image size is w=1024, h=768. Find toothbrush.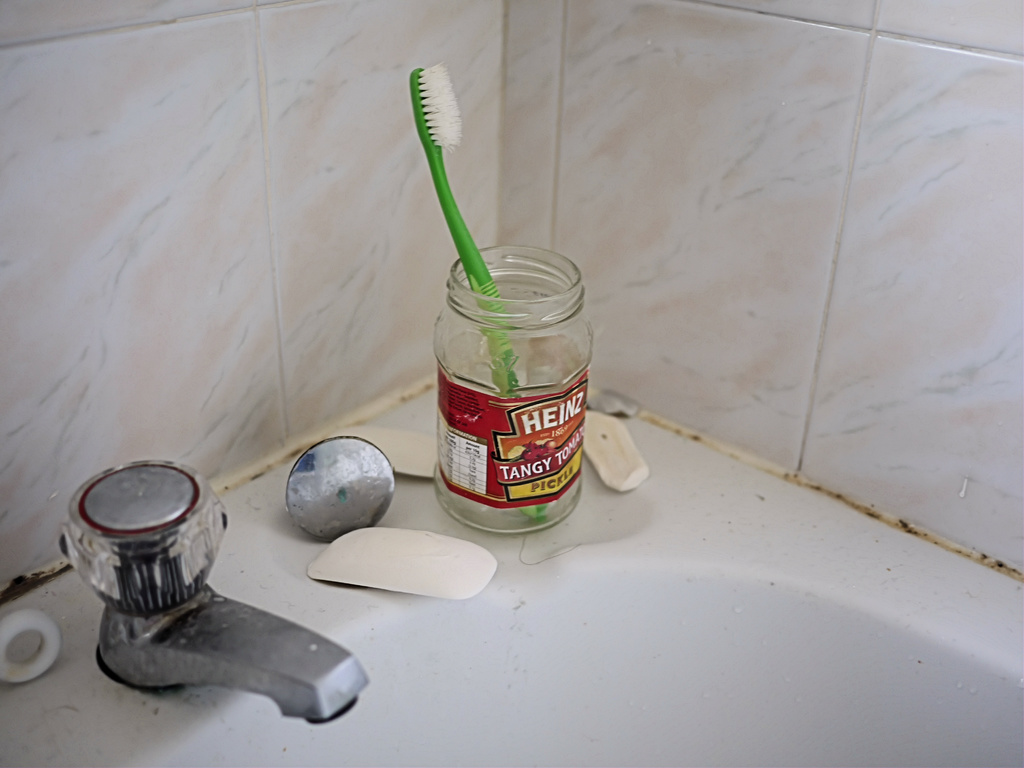
detection(412, 64, 547, 520).
